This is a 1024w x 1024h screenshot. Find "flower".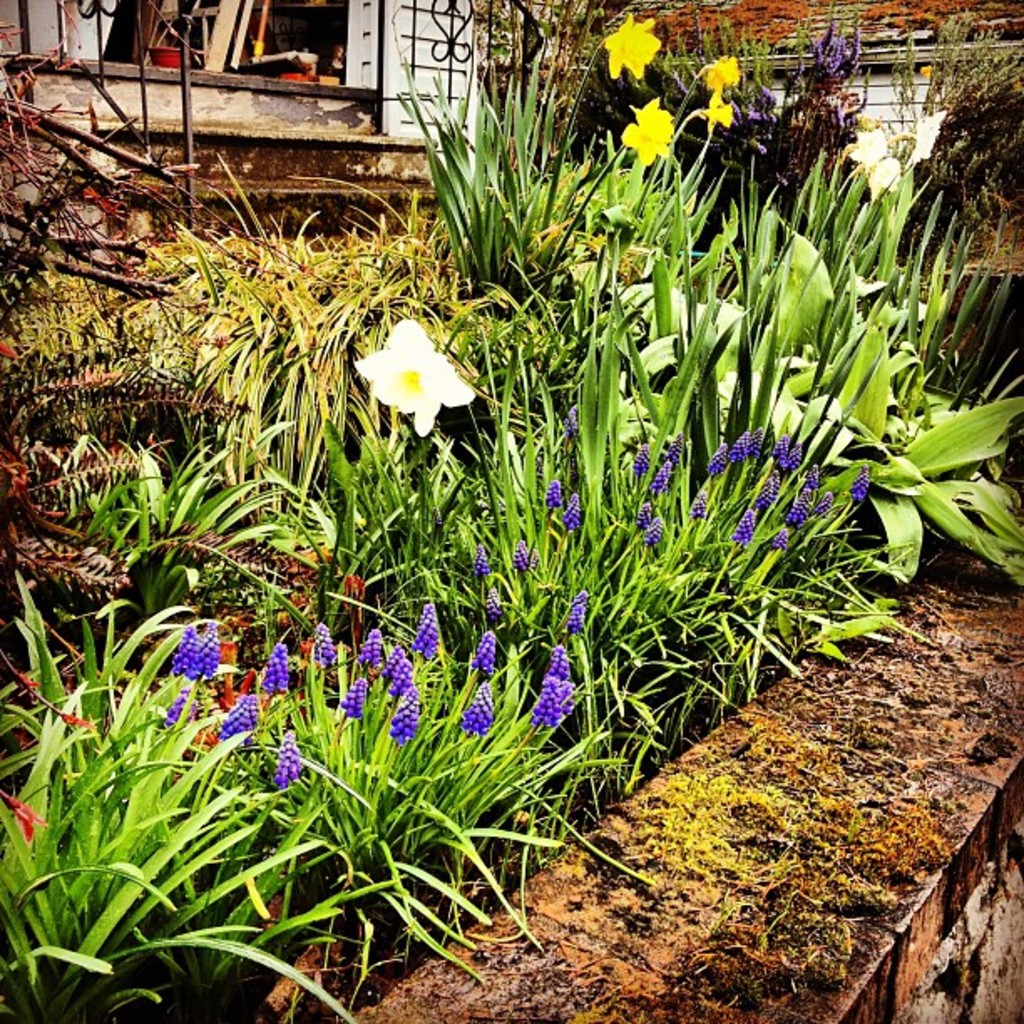
Bounding box: region(457, 693, 489, 736).
